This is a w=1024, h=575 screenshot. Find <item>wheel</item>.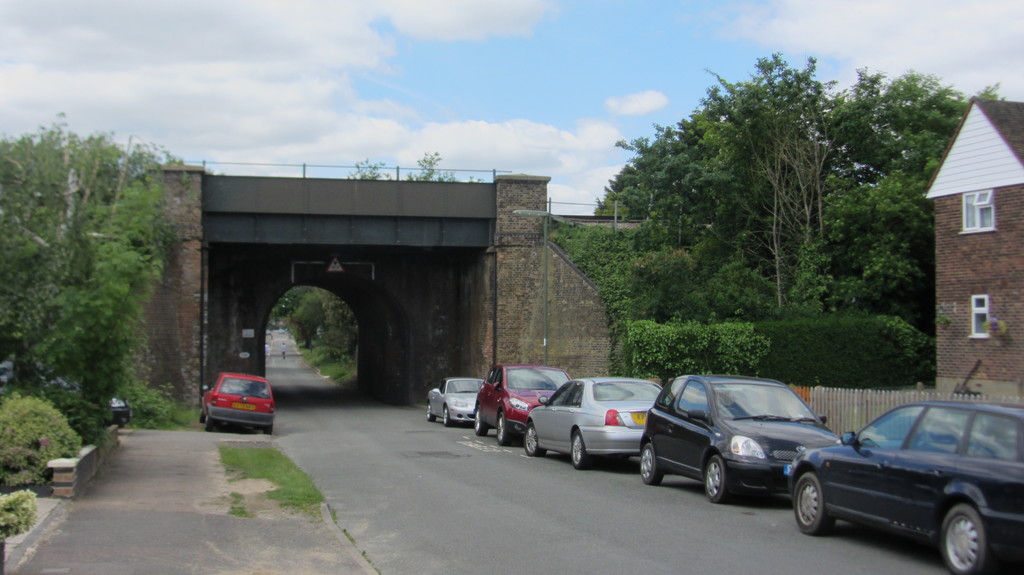
Bounding box: box=[496, 413, 509, 446].
